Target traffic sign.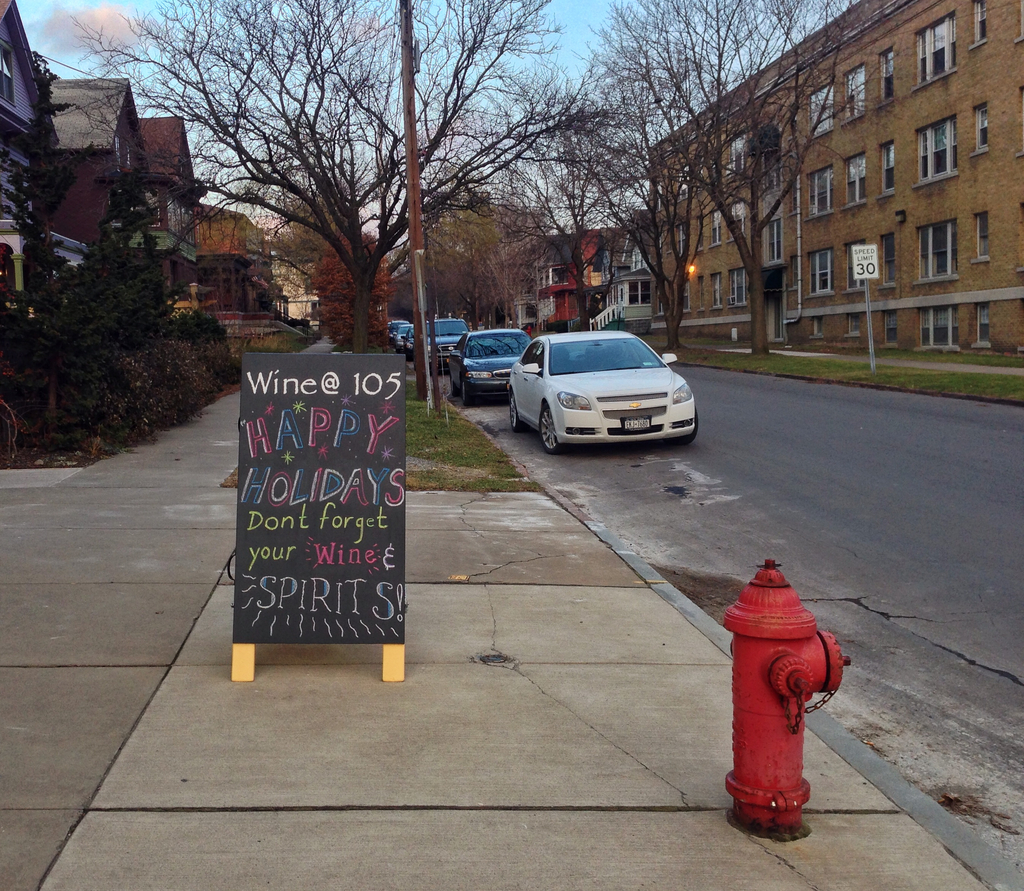
Target region: l=851, t=240, r=879, b=281.
